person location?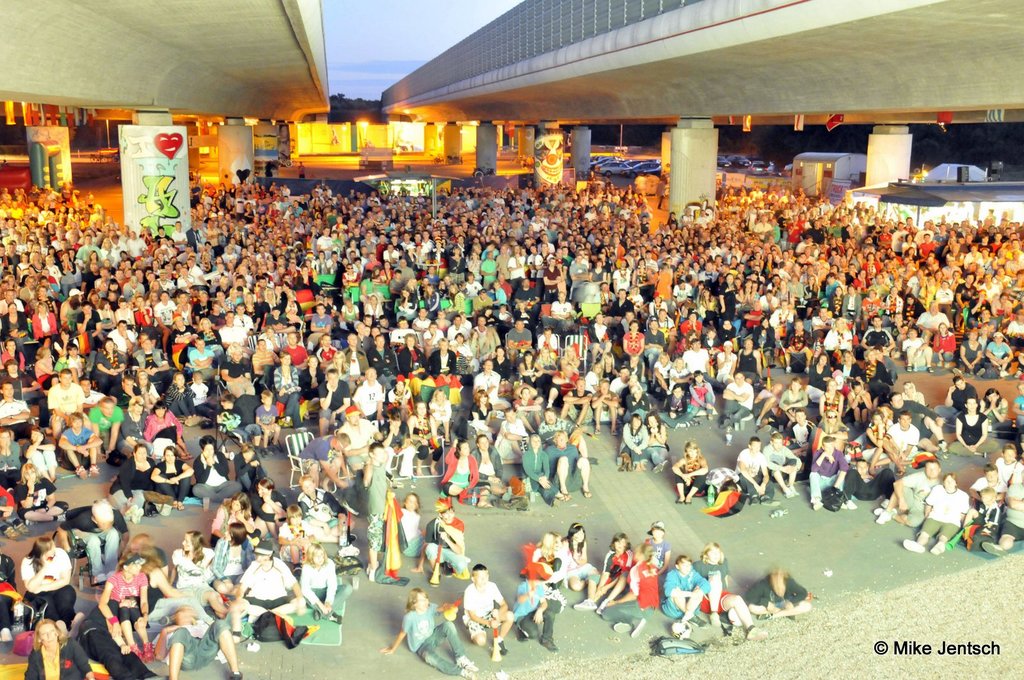
select_region(88, 395, 124, 459)
